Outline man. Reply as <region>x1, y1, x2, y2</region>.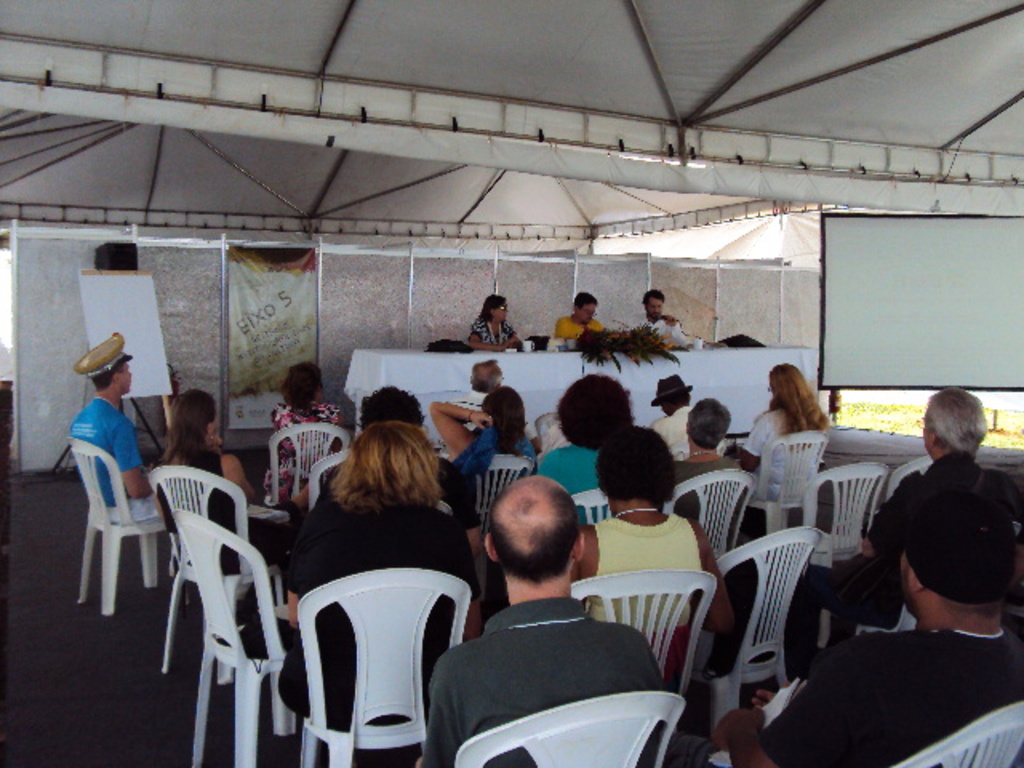
<region>552, 291, 616, 342</region>.
